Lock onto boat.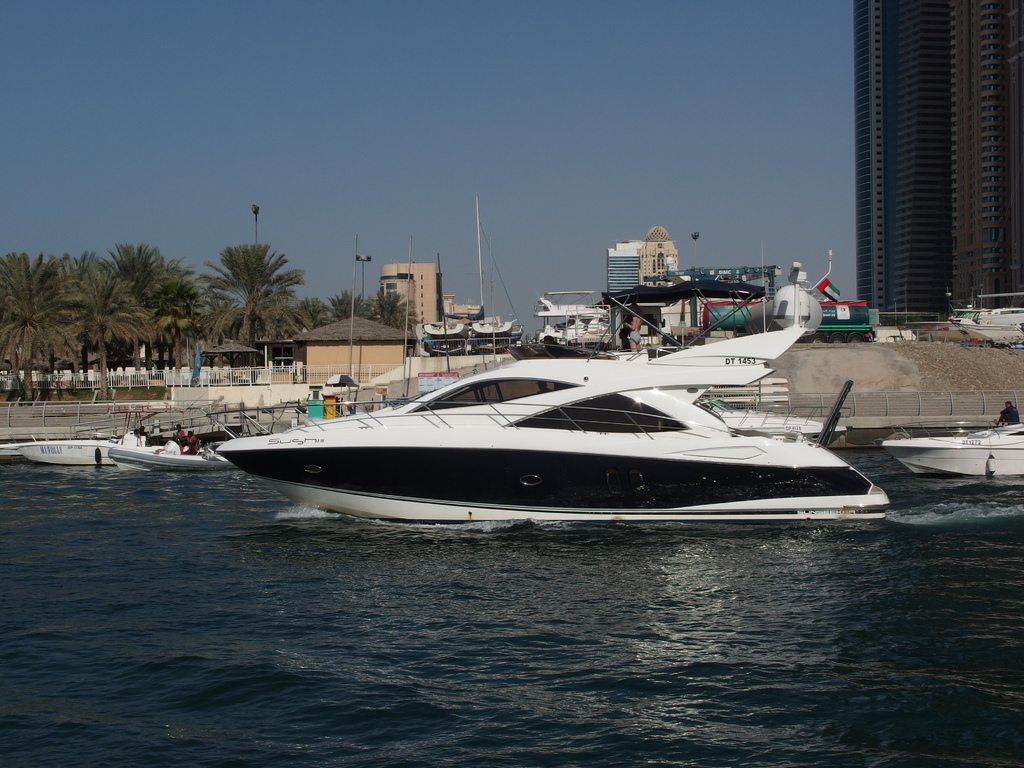
Locked: rect(0, 437, 115, 466).
